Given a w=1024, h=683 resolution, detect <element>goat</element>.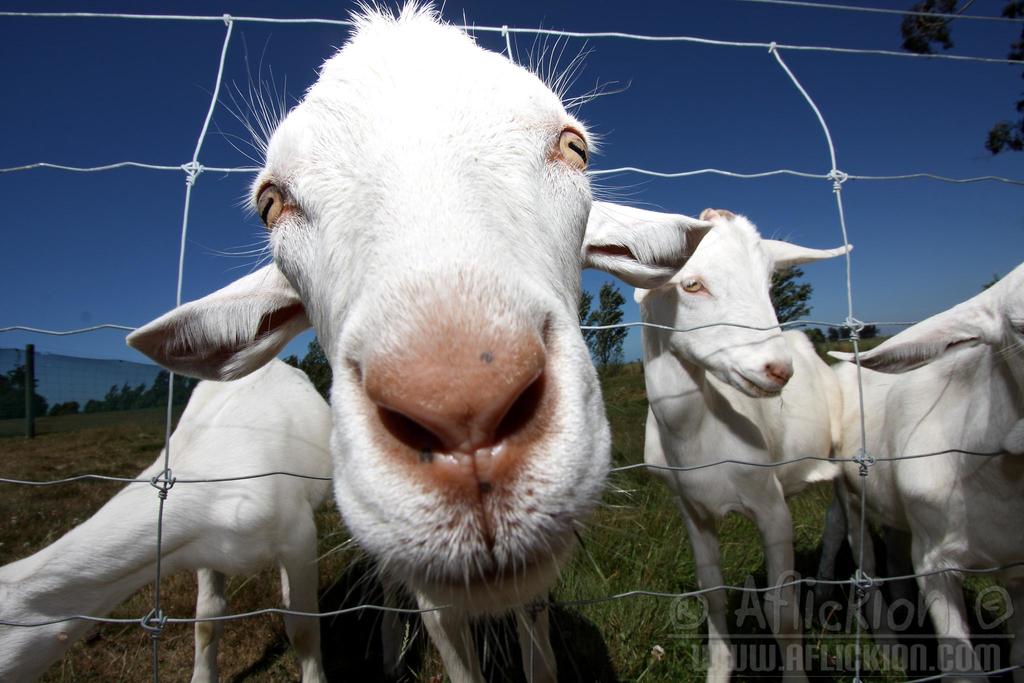
0 350 336 682.
